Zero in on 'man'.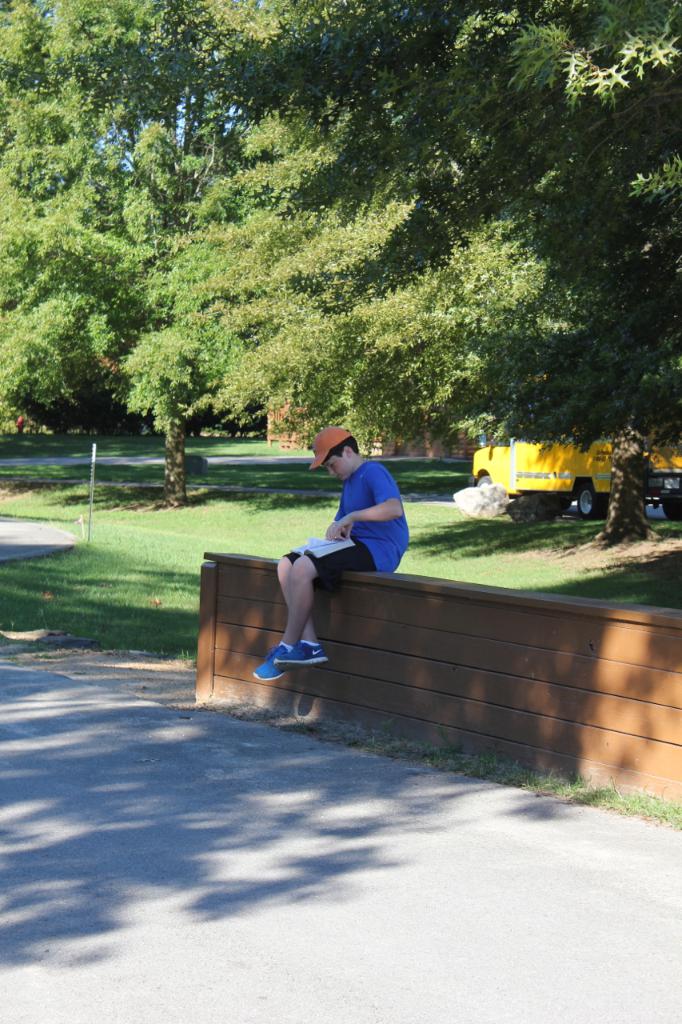
Zeroed in: 269,418,423,636.
